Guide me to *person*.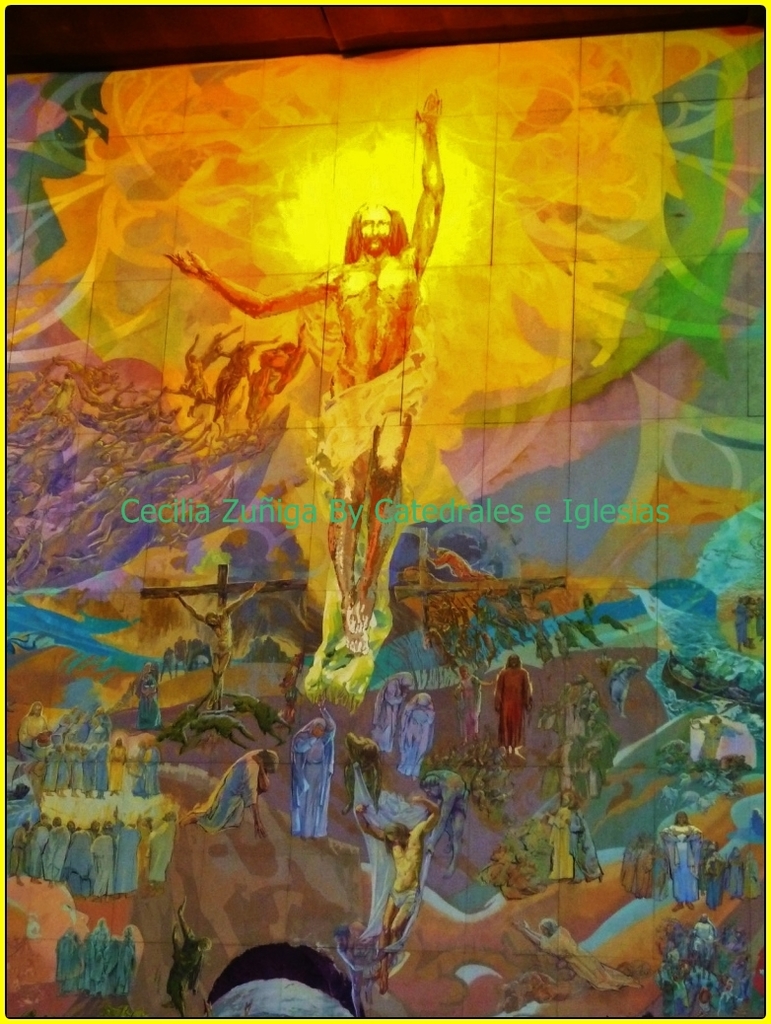
Guidance: locate(286, 712, 343, 849).
